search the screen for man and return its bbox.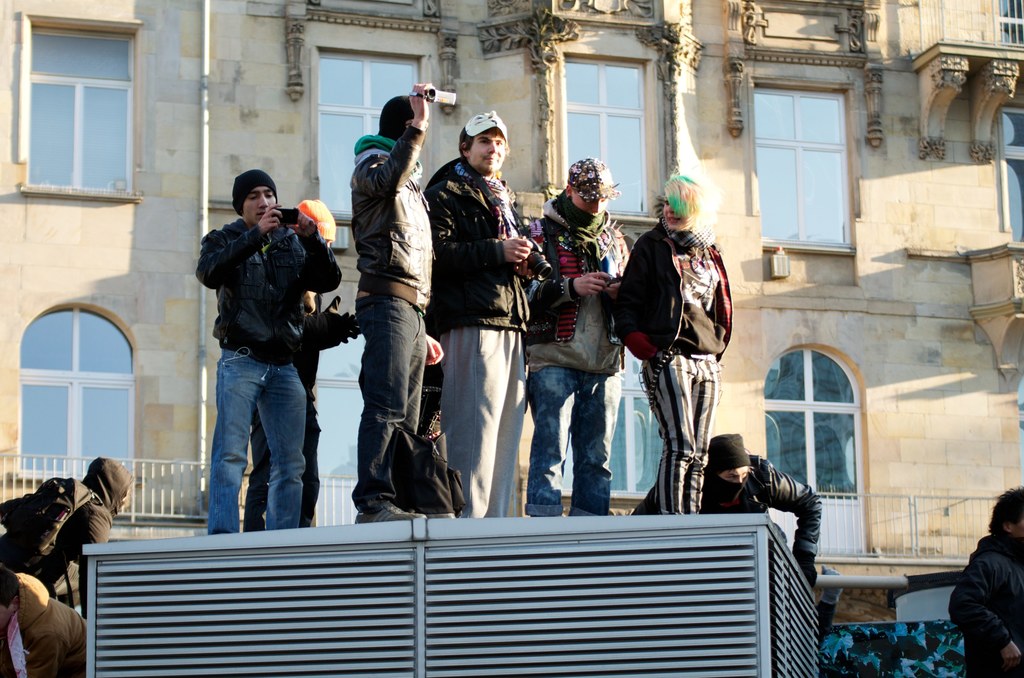
Found: region(0, 460, 139, 677).
